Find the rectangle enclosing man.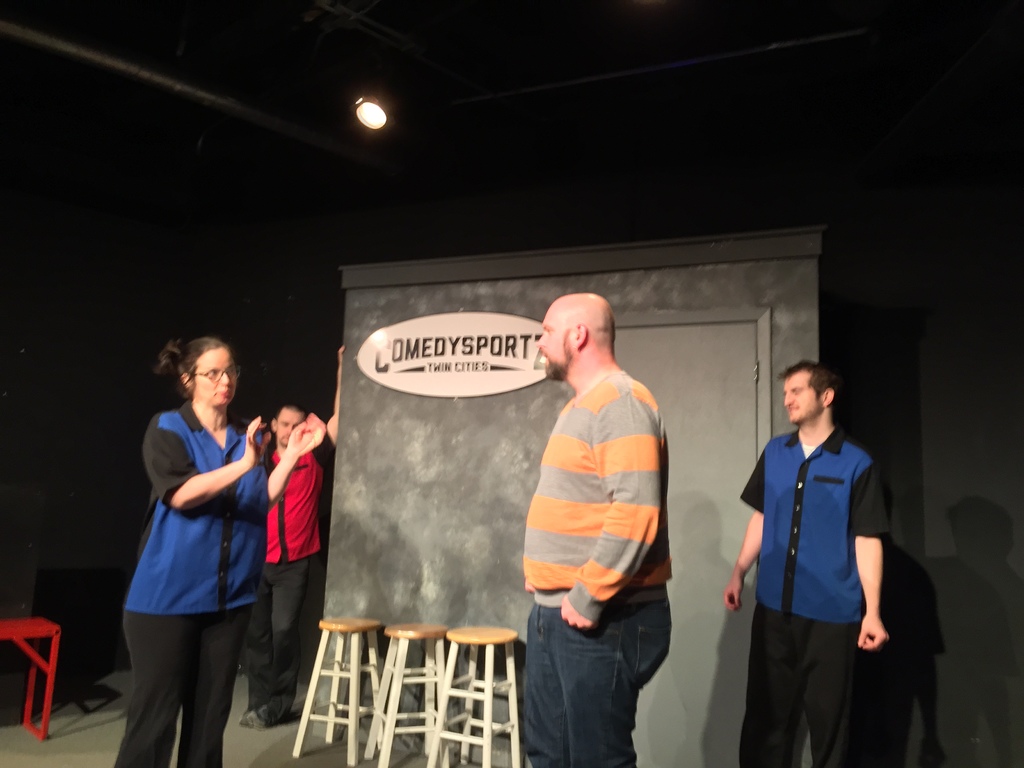
Rect(237, 344, 345, 729).
